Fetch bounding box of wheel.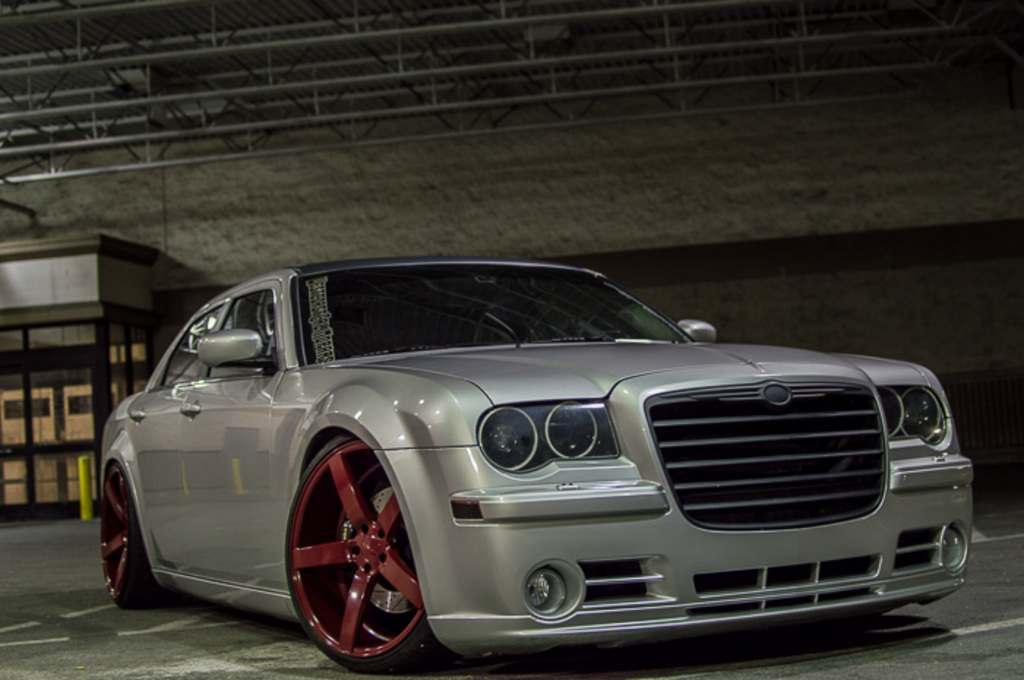
Bbox: 97/462/154/611.
